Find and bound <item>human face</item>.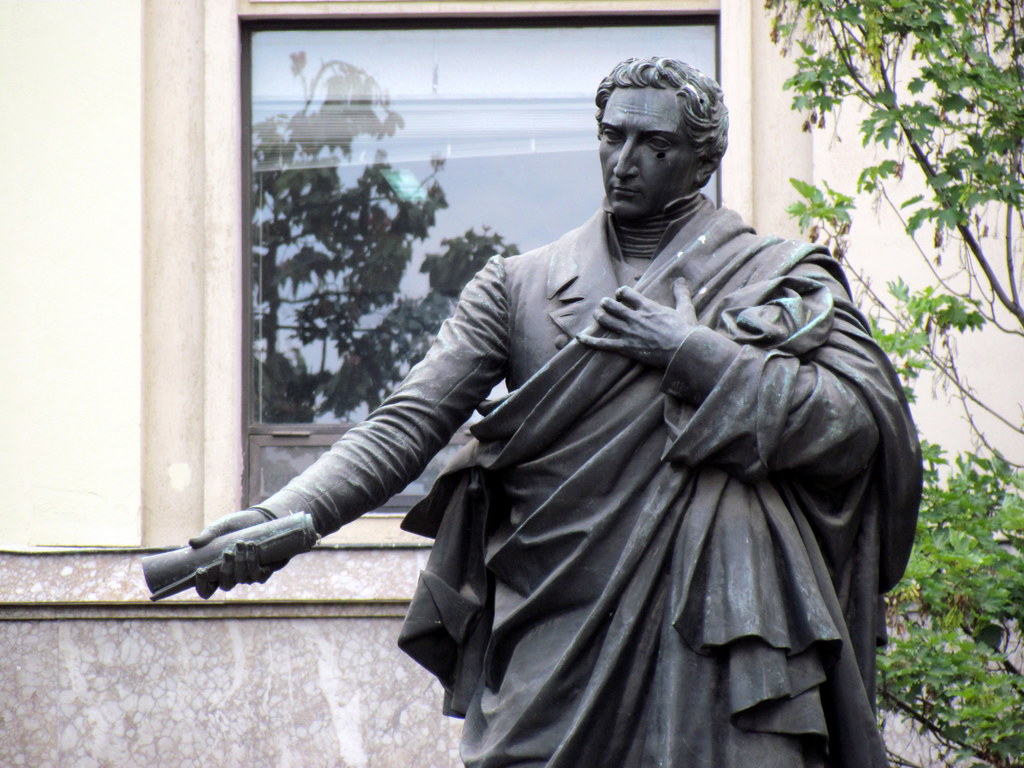
Bound: 598 86 694 220.
